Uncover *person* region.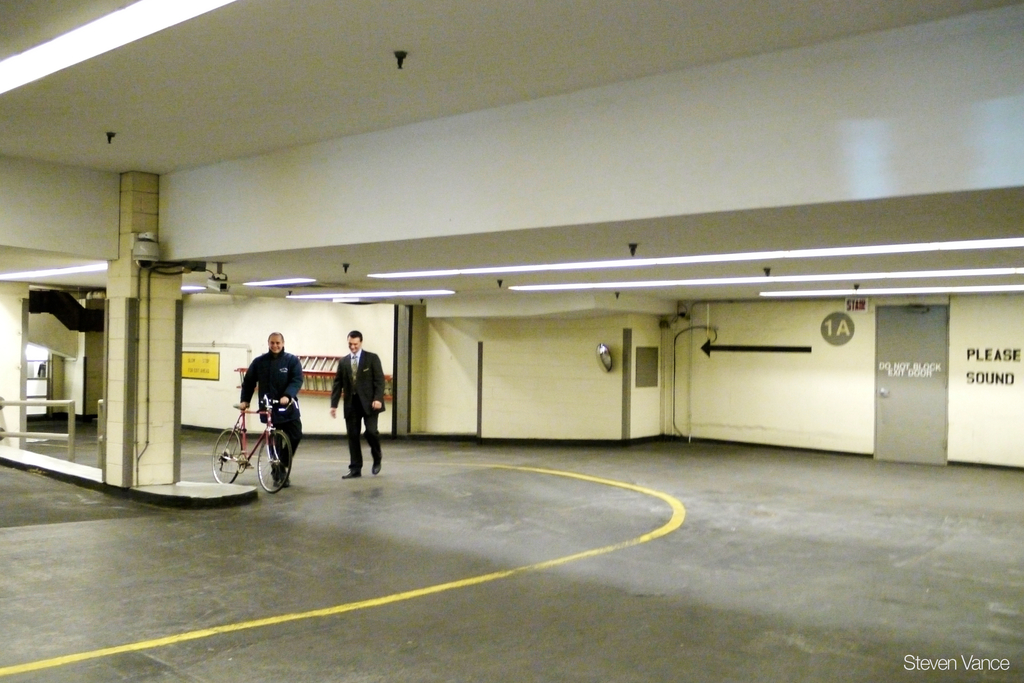
Uncovered: bbox=(239, 326, 305, 488).
